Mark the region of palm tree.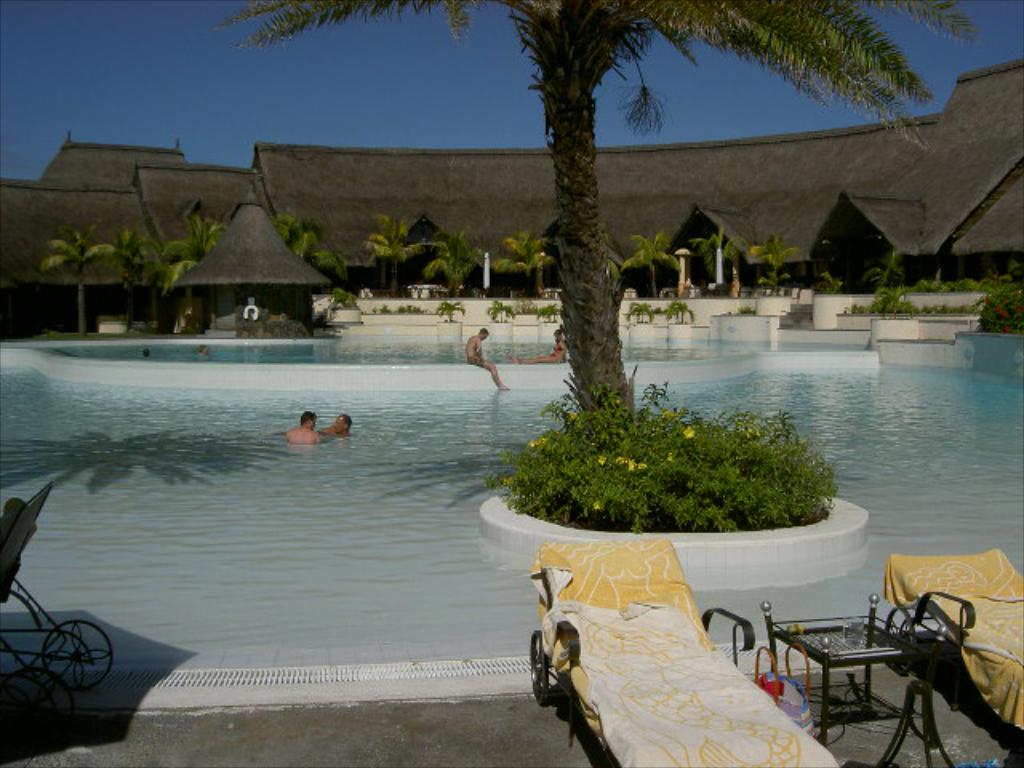
Region: [498,229,552,304].
